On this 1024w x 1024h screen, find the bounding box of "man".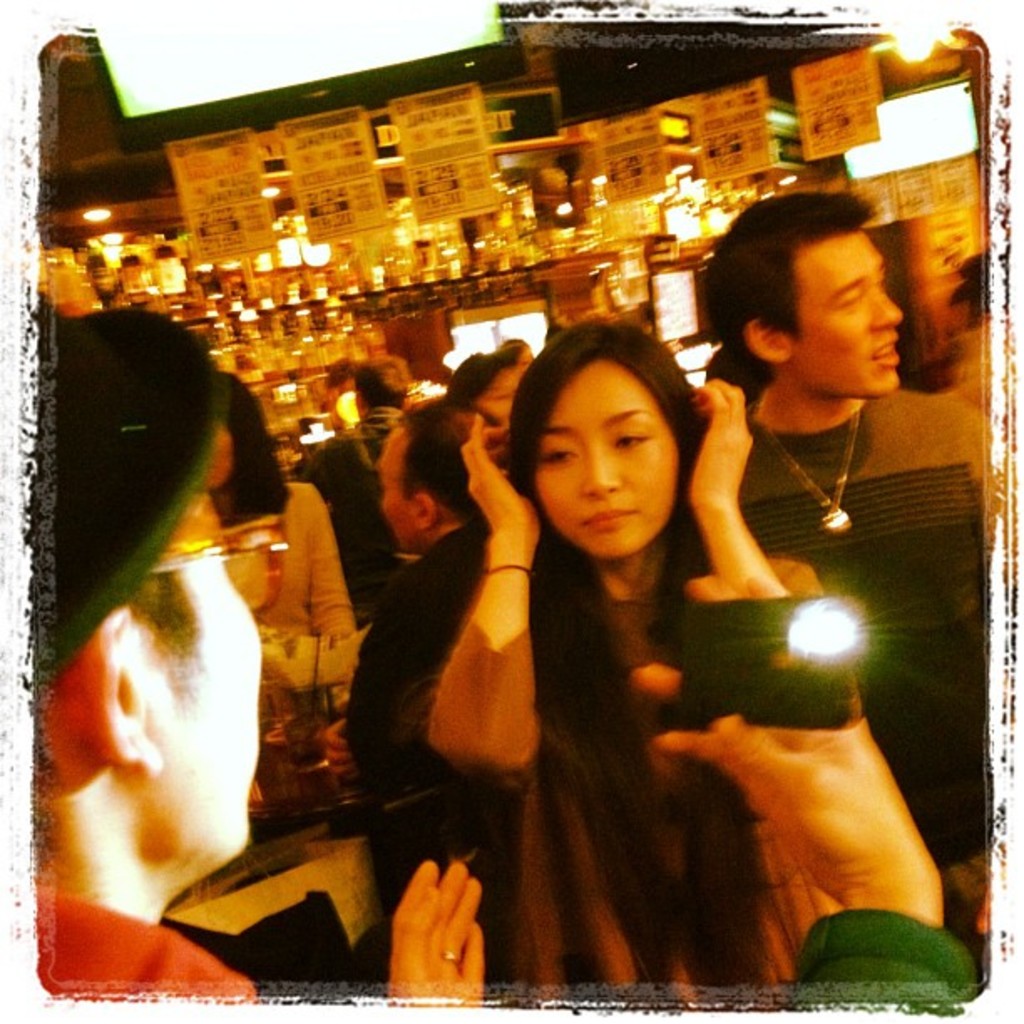
Bounding box: locate(289, 351, 413, 611).
